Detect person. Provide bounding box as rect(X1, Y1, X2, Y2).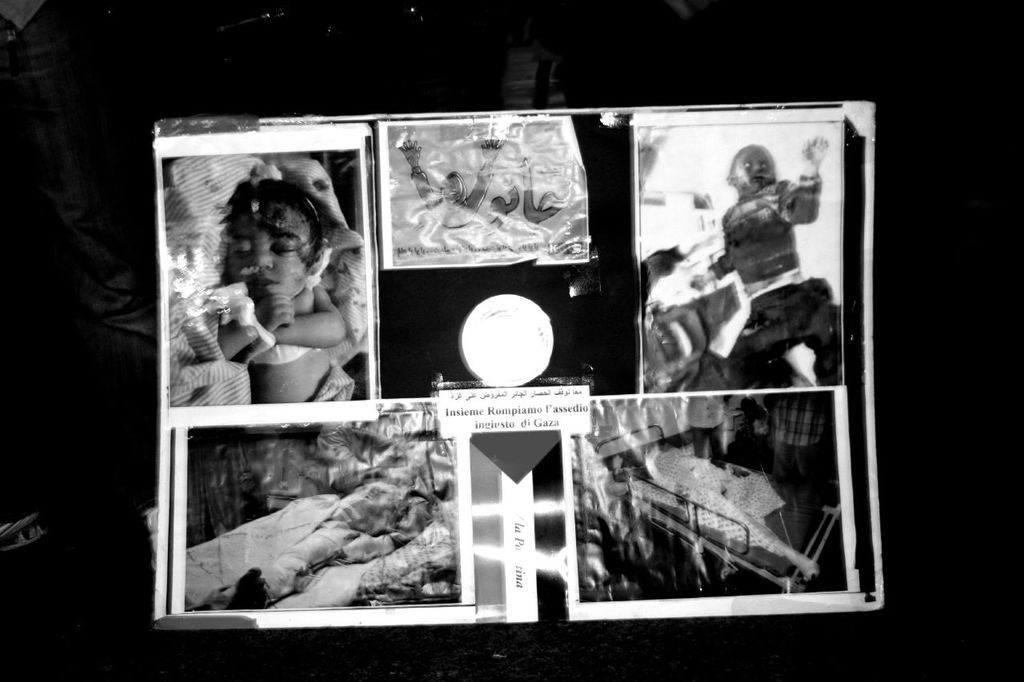
rect(180, 153, 399, 435).
